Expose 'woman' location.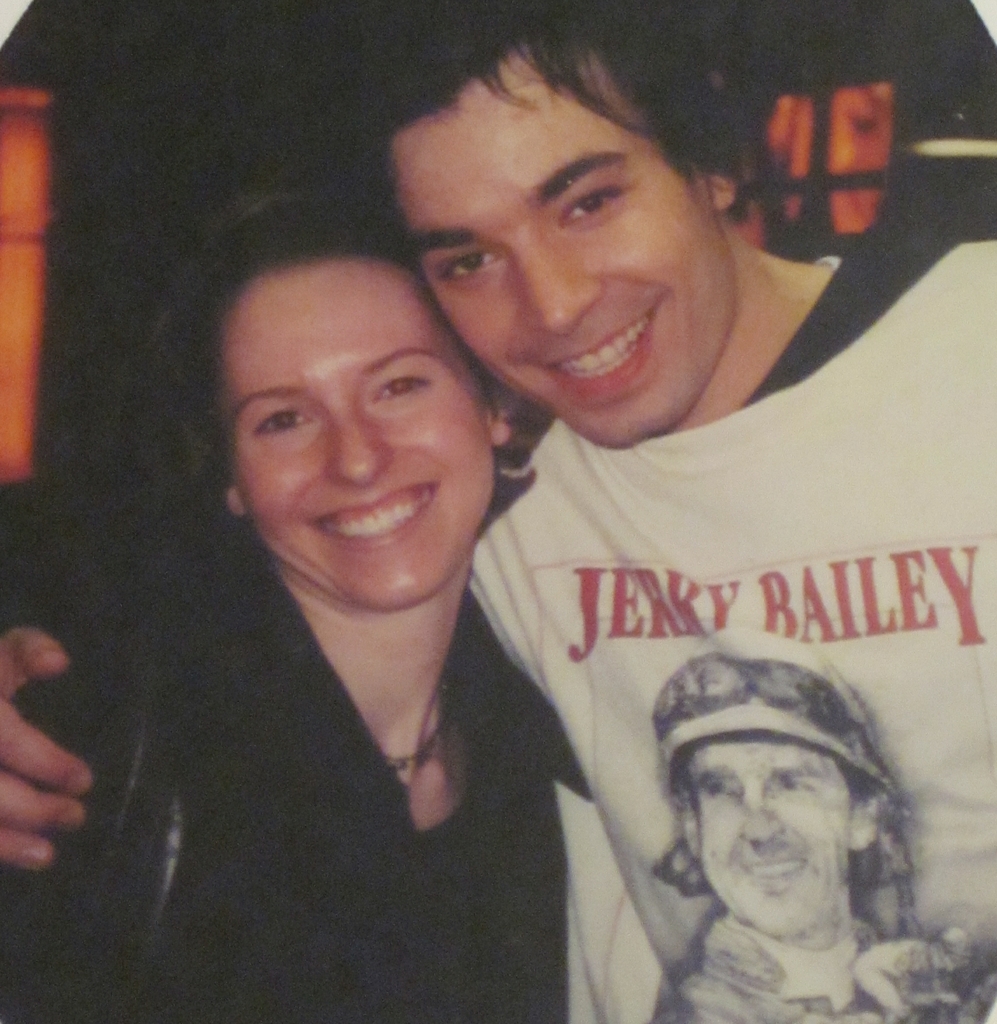
Exposed at Rect(0, 188, 574, 1023).
